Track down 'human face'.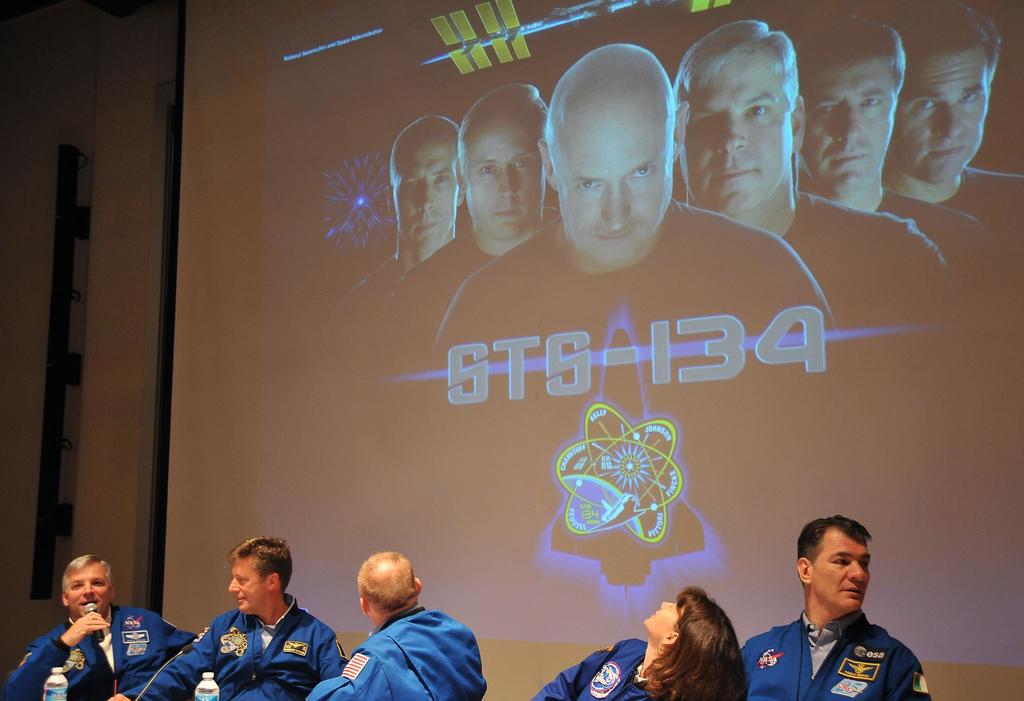
Tracked to l=461, t=120, r=545, b=242.
